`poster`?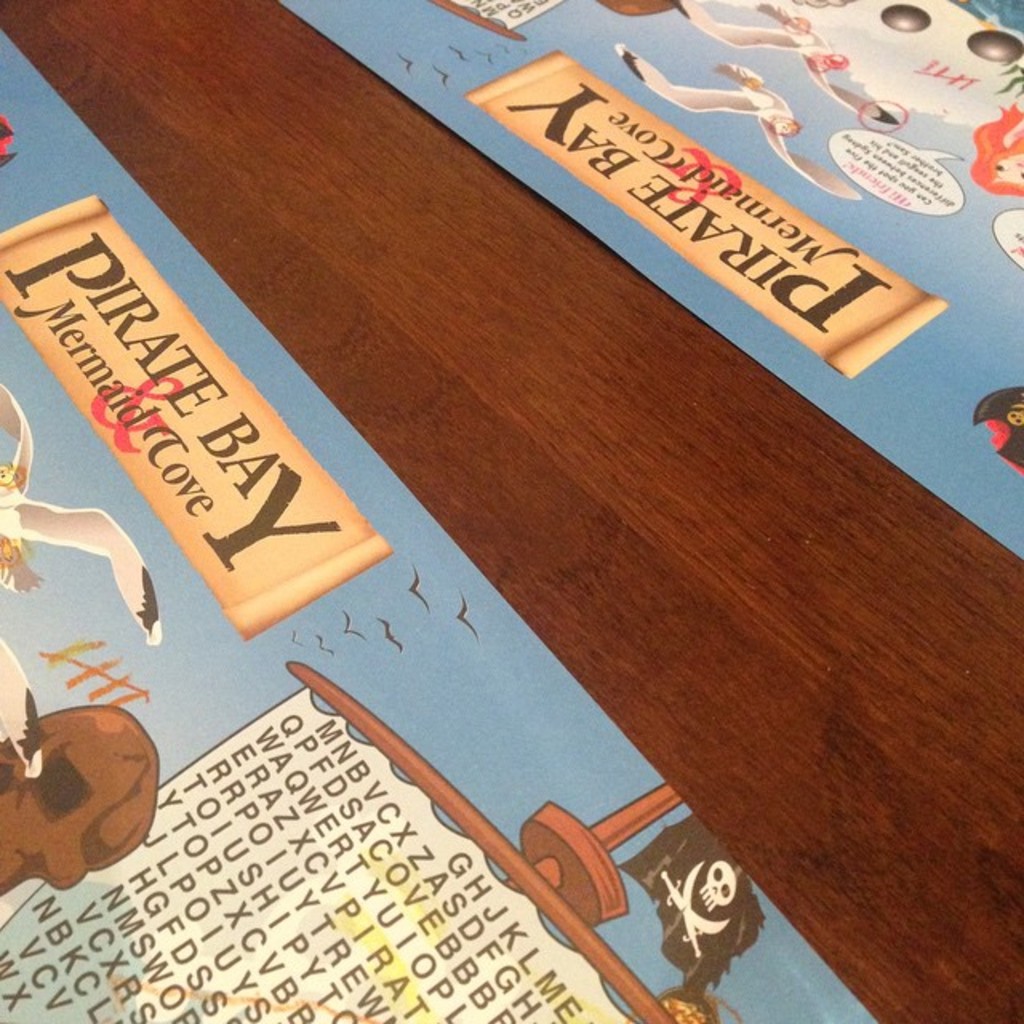
[left=0, top=27, right=878, bottom=1022]
